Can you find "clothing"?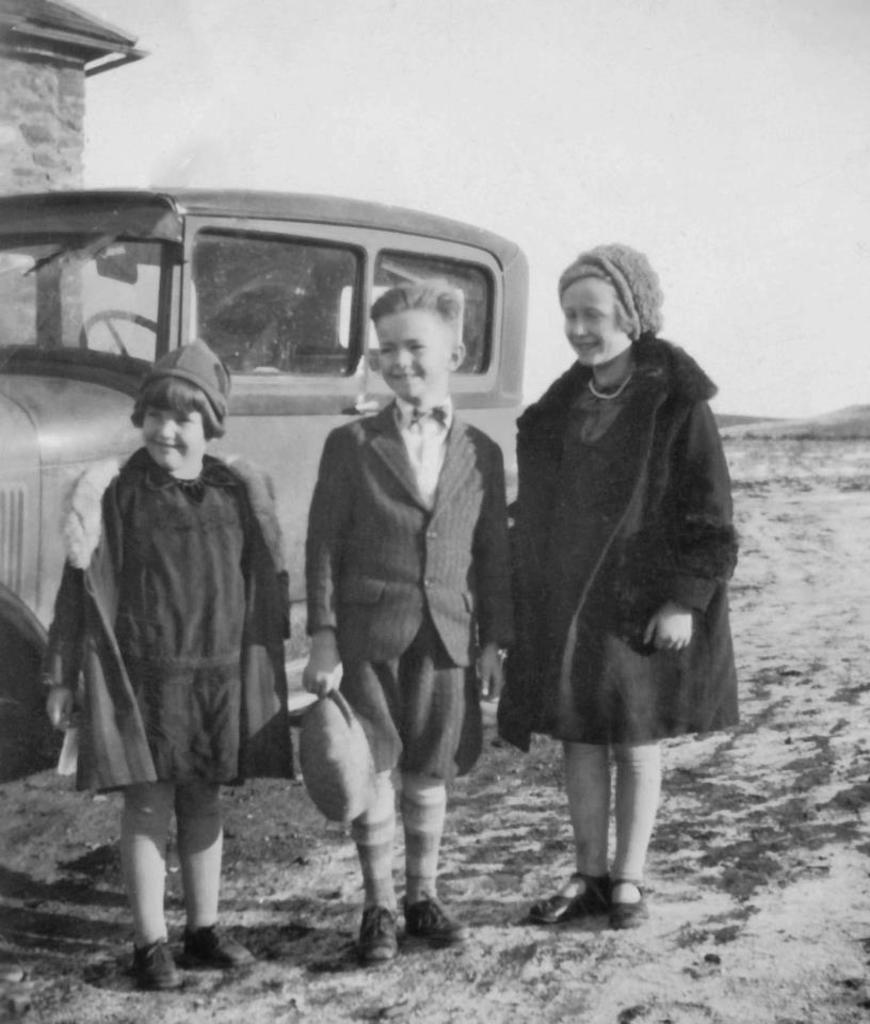
Yes, bounding box: crop(509, 238, 745, 878).
